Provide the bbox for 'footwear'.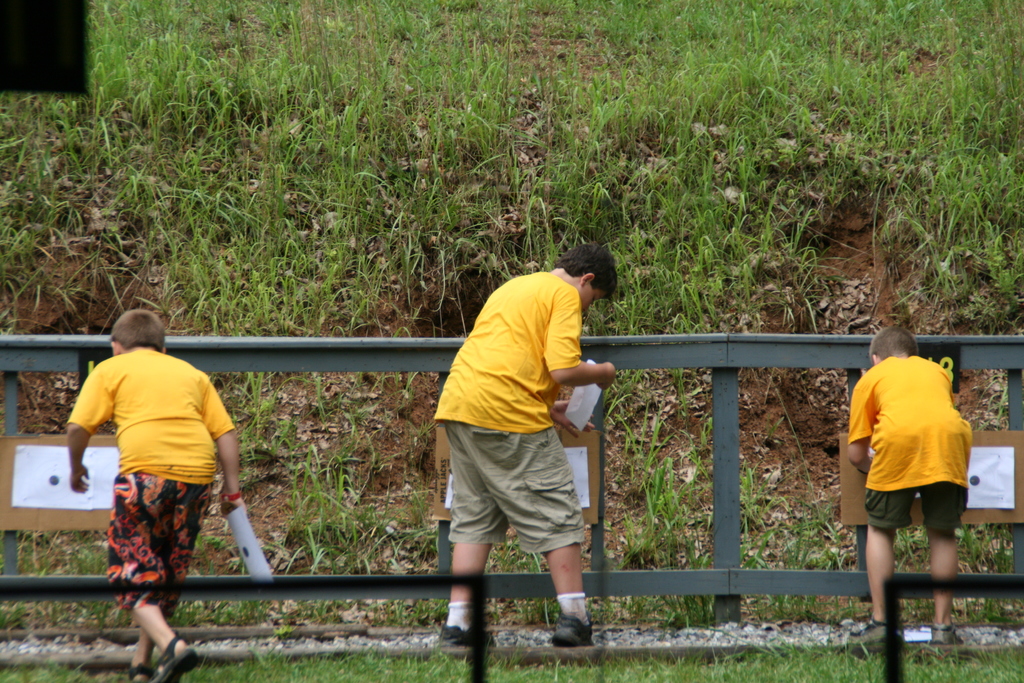
x1=435, y1=623, x2=496, y2=647.
